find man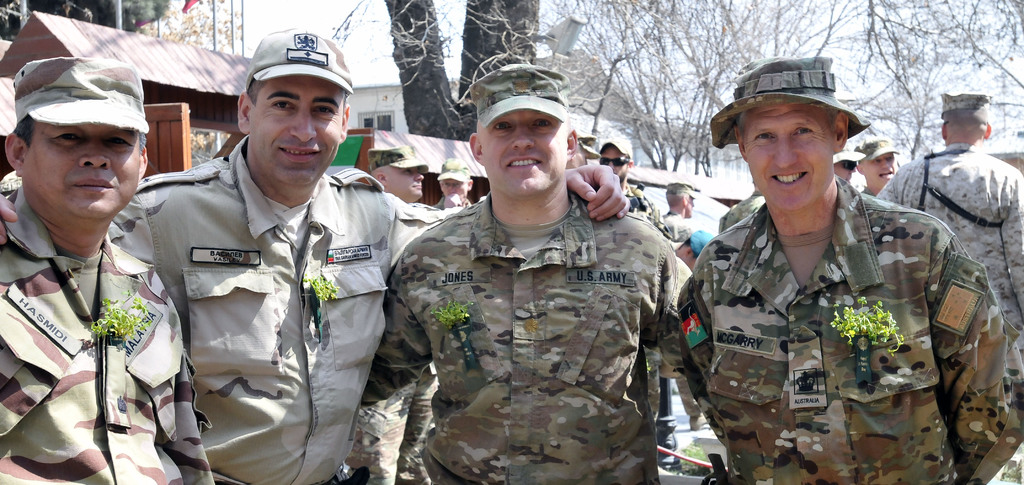
588 129 678 238
